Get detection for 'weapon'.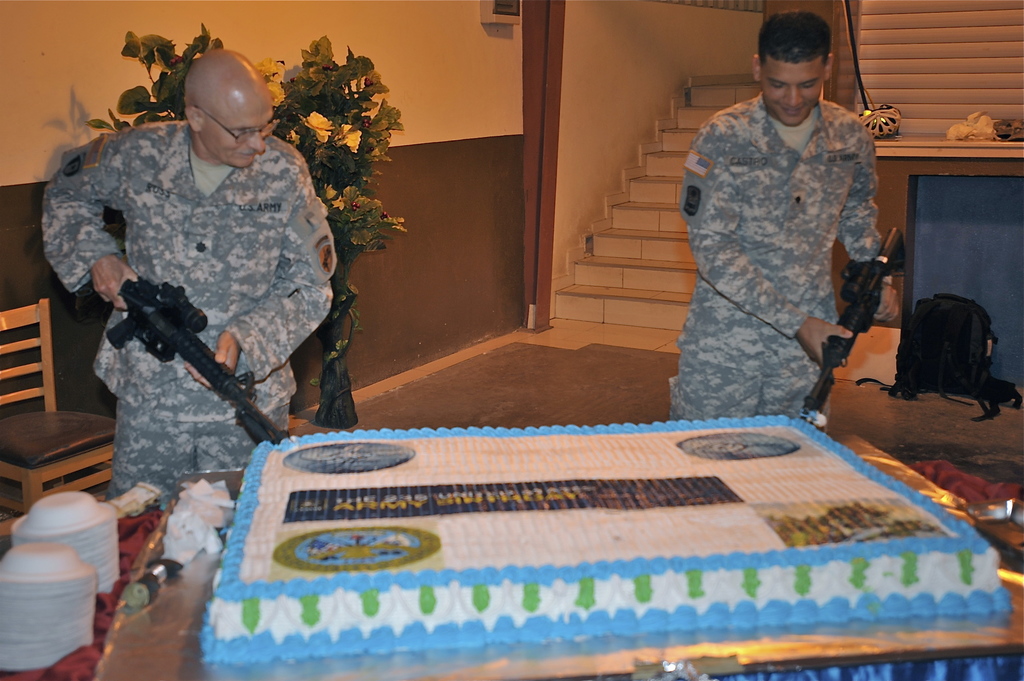
Detection: l=809, t=217, r=913, b=427.
